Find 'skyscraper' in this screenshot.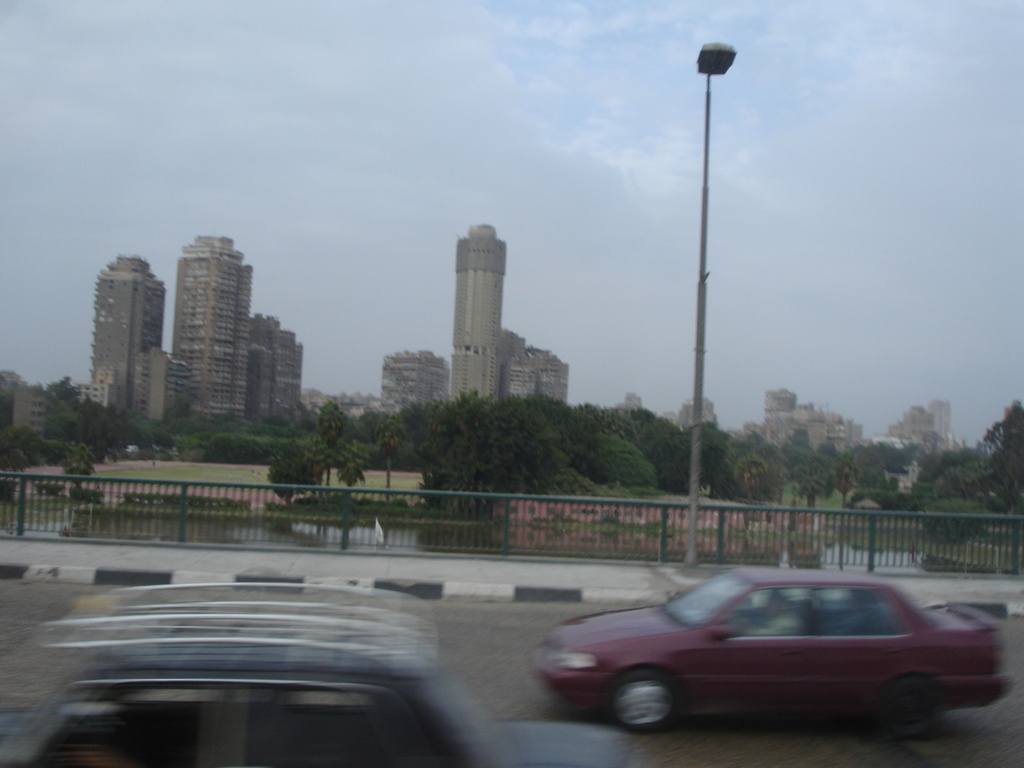
The bounding box for 'skyscraper' is 515:321:565:404.
